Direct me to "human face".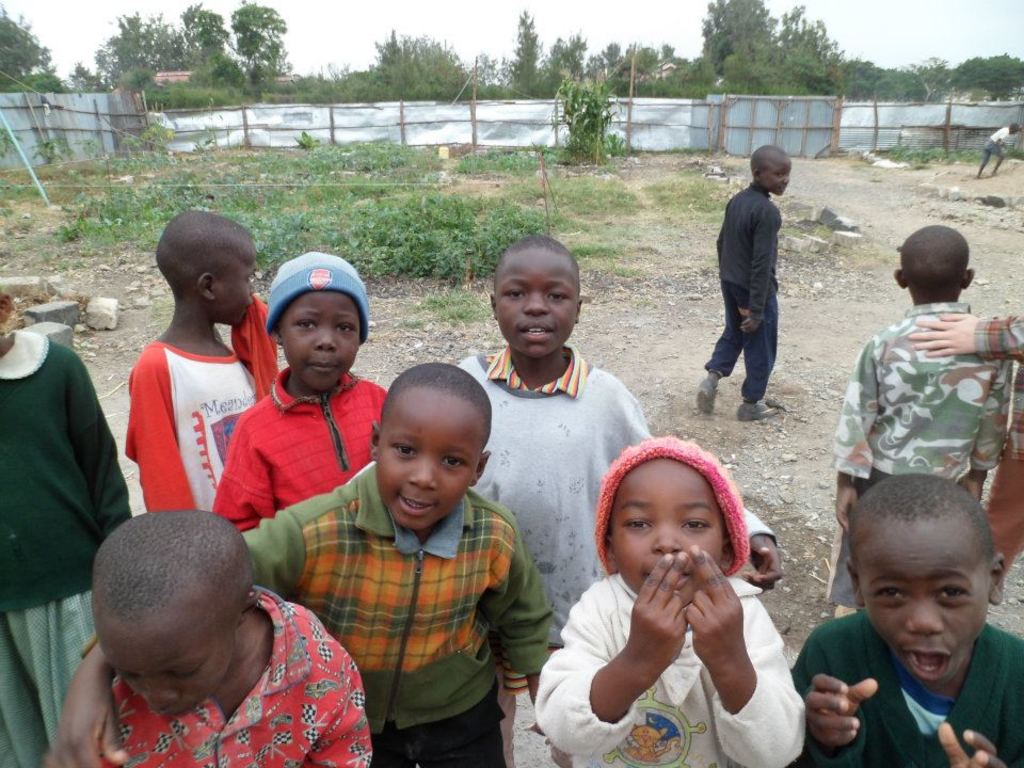
Direction: detection(218, 231, 260, 320).
